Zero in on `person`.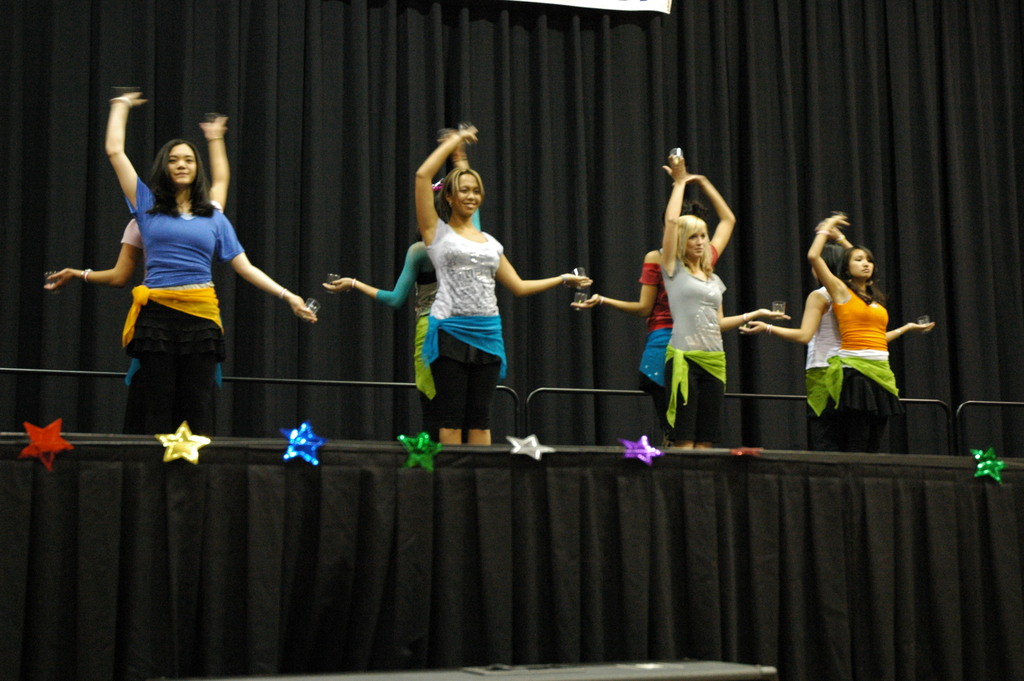
Zeroed in: box(318, 120, 487, 440).
